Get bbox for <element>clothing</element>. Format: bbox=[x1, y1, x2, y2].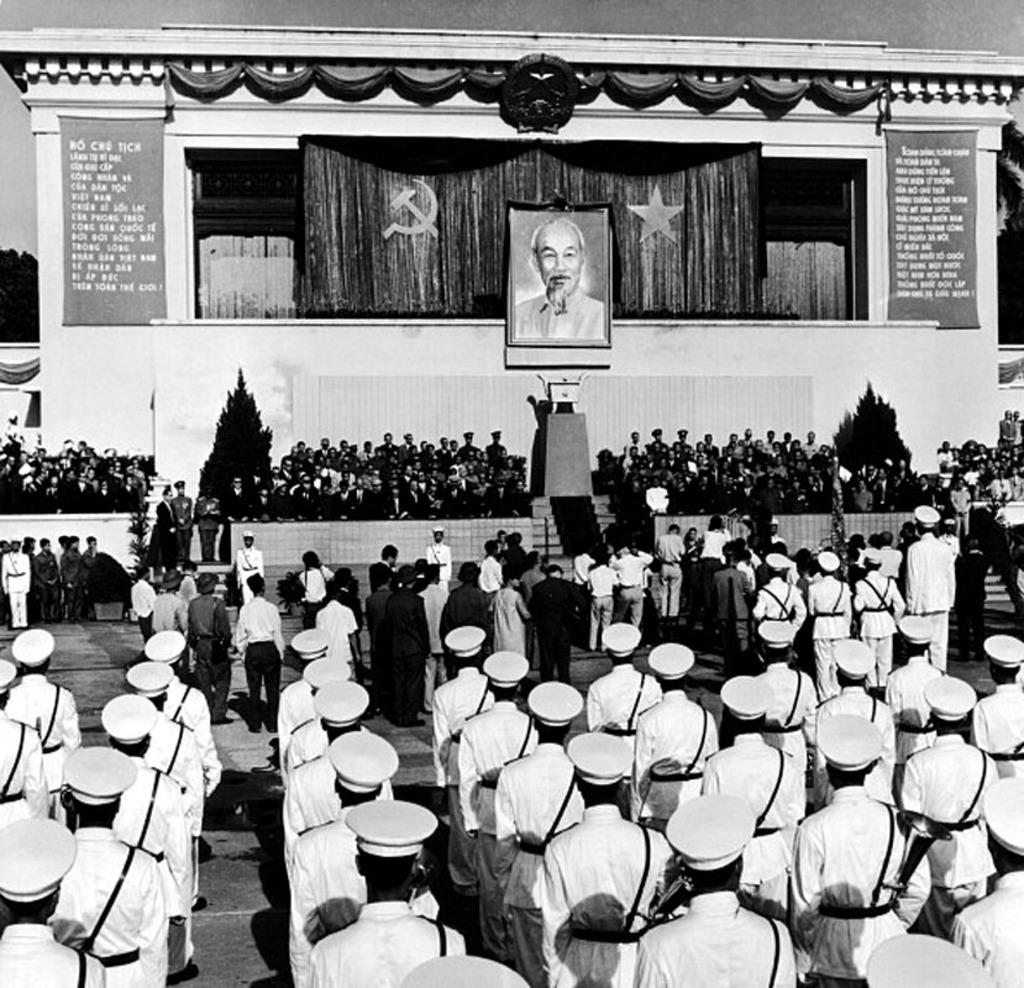
bbox=[169, 671, 220, 778].
